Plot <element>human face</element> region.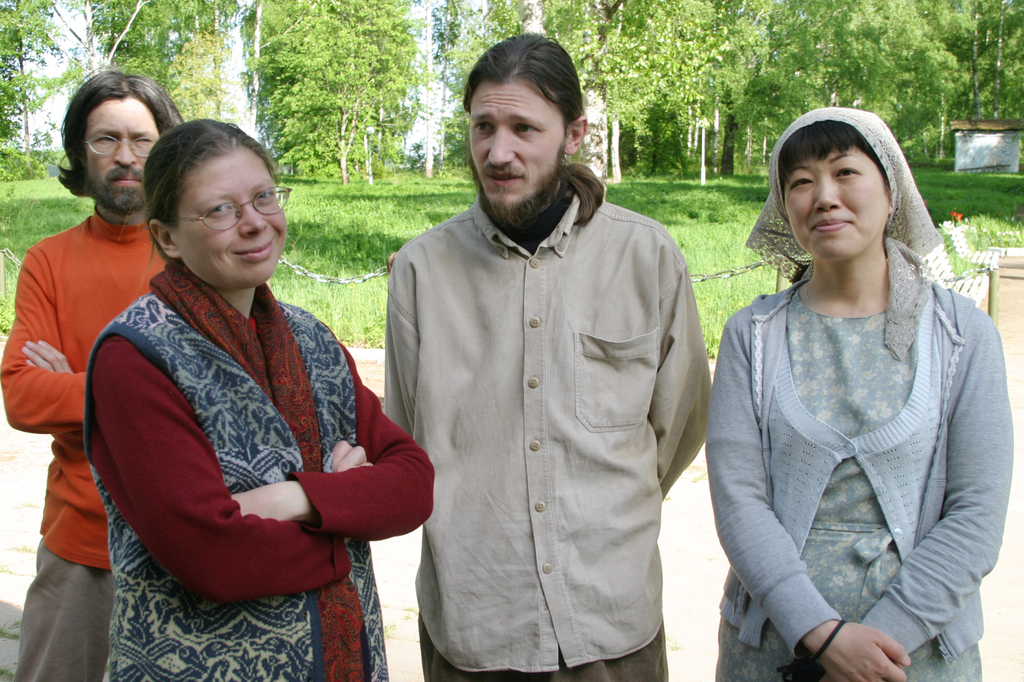
Plotted at select_region(779, 145, 889, 260).
